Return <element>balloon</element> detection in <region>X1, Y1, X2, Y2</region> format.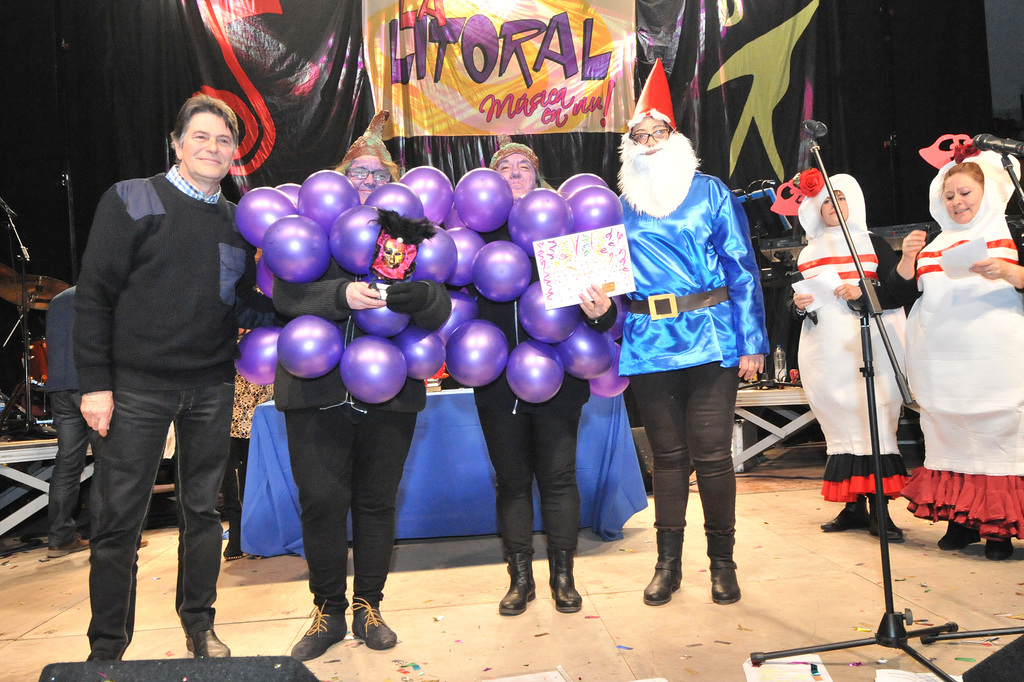
<region>257, 253, 276, 297</region>.
